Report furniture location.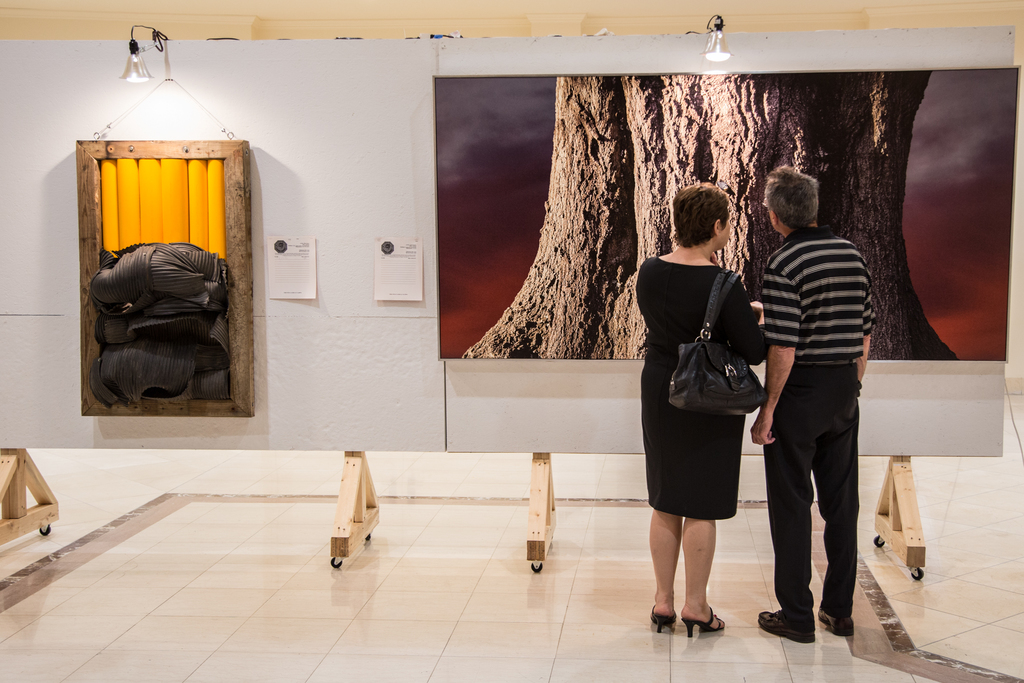
Report: bbox=[0, 449, 924, 575].
